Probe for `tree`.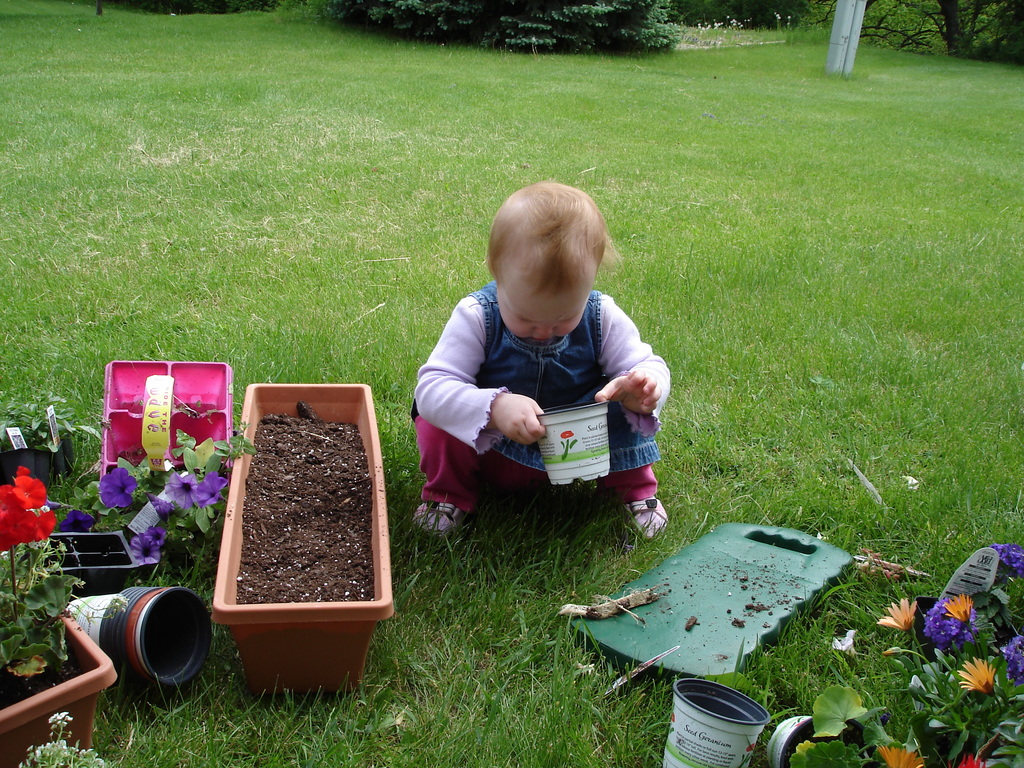
Probe result: 341:0:689:52.
